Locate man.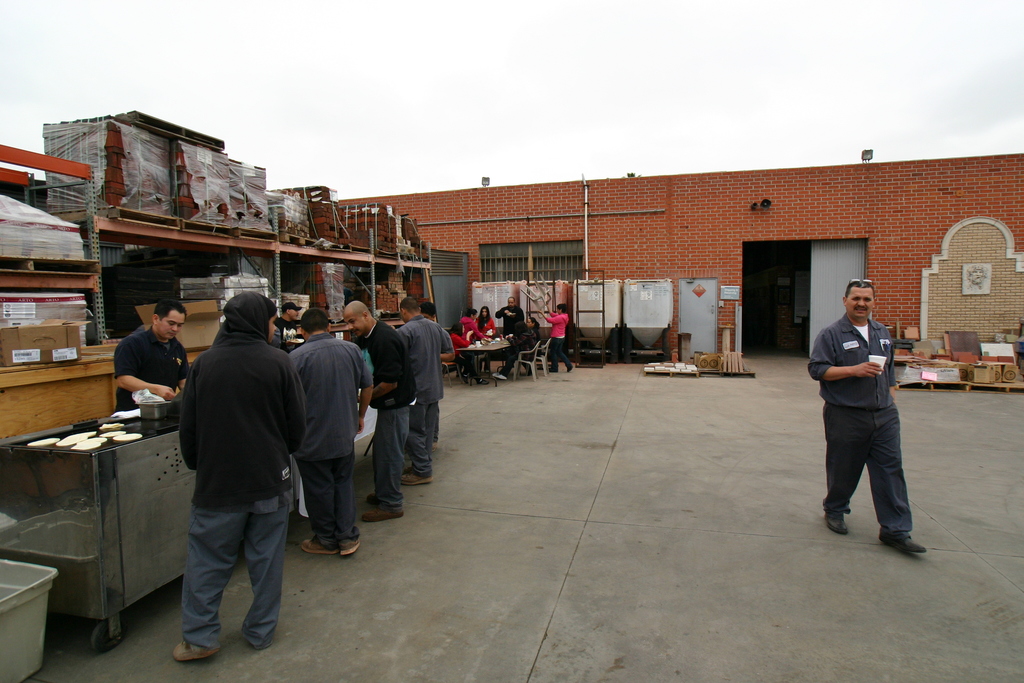
Bounding box: box(495, 297, 525, 366).
